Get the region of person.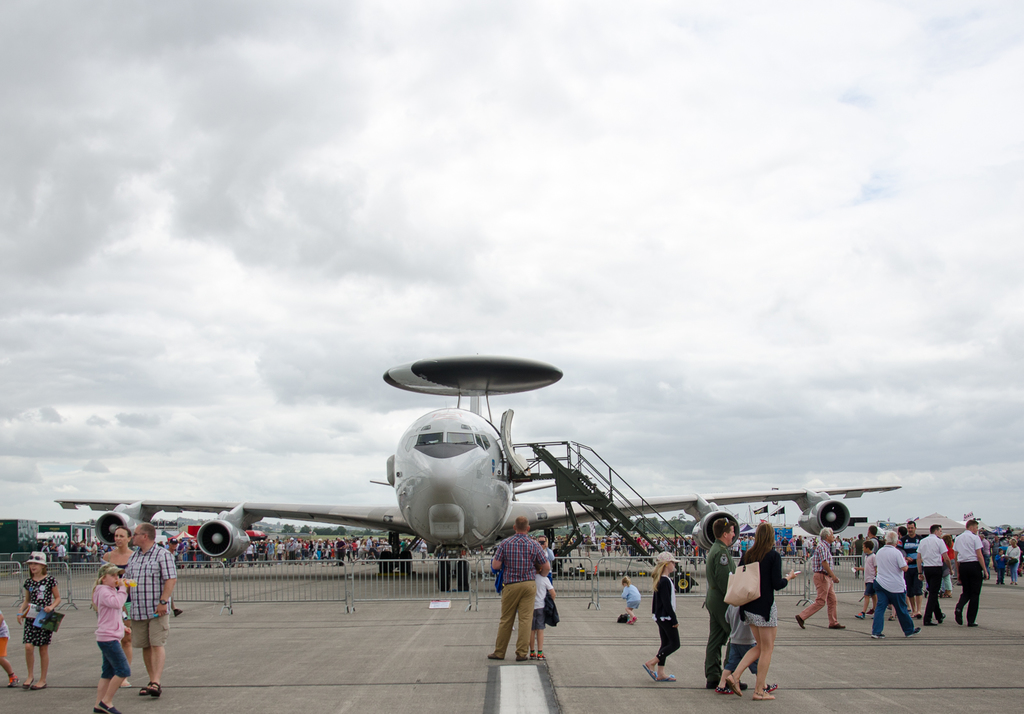
[left=125, top=524, right=176, bottom=697].
